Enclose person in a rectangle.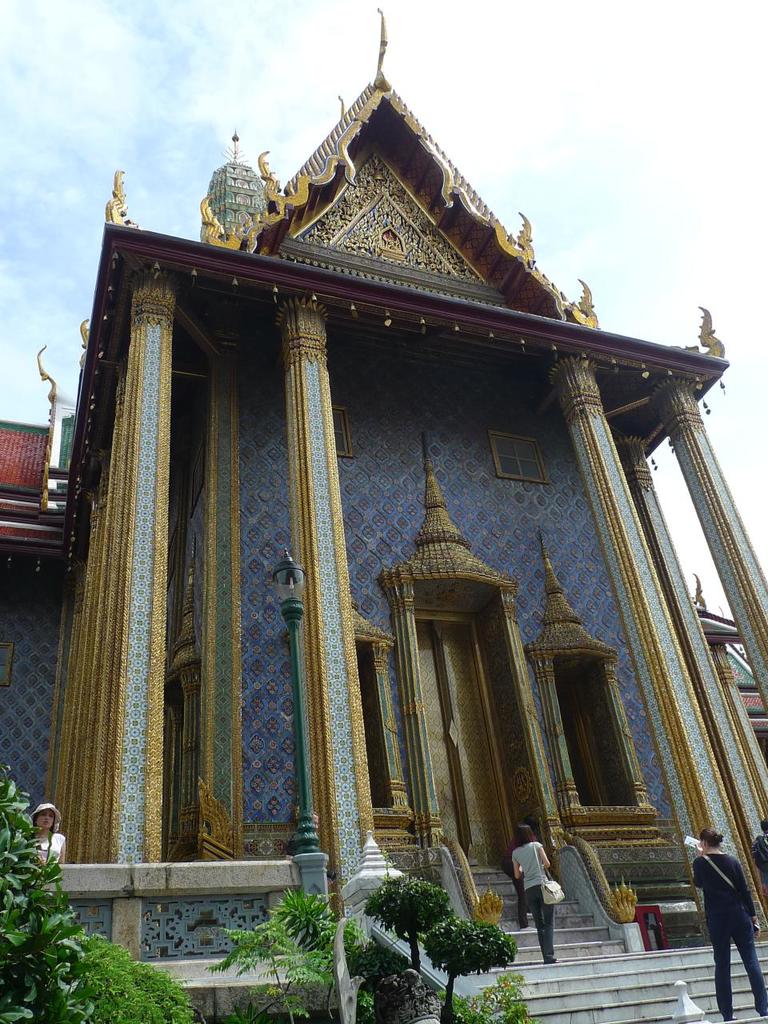
left=750, top=818, right=767, bottom=883.
